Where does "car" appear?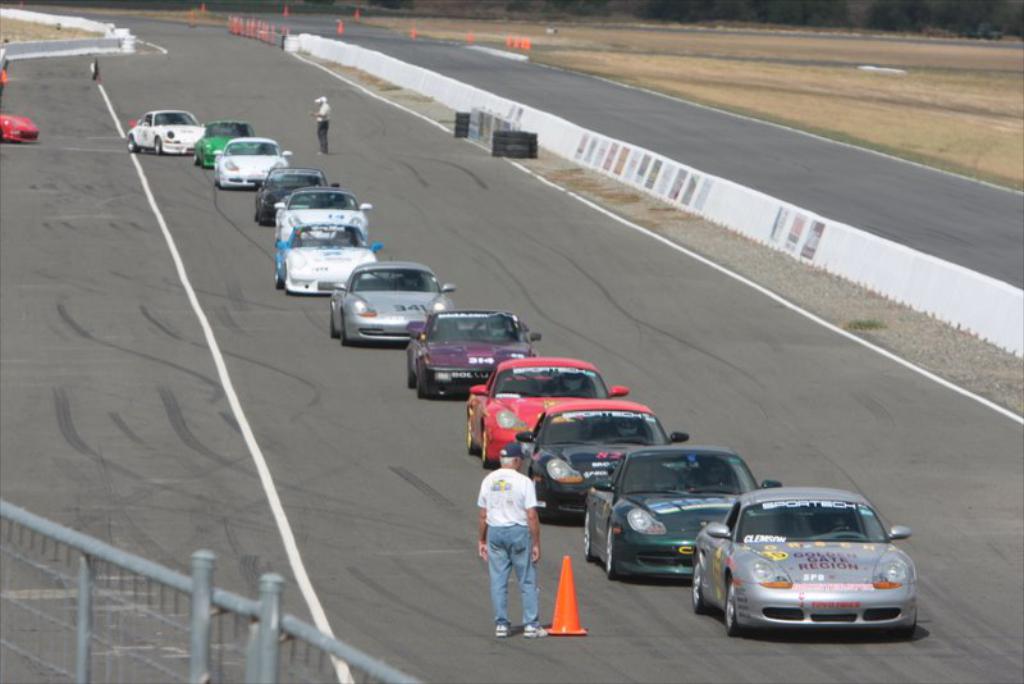
Appears at bbox(499, 395, 690, 520).
